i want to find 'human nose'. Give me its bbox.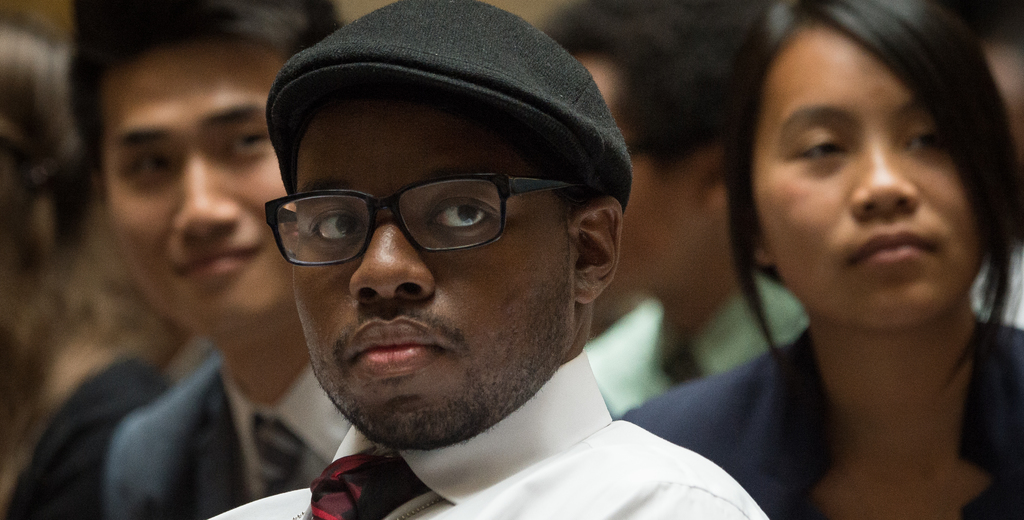
<box>347,214,432,301</box>.
